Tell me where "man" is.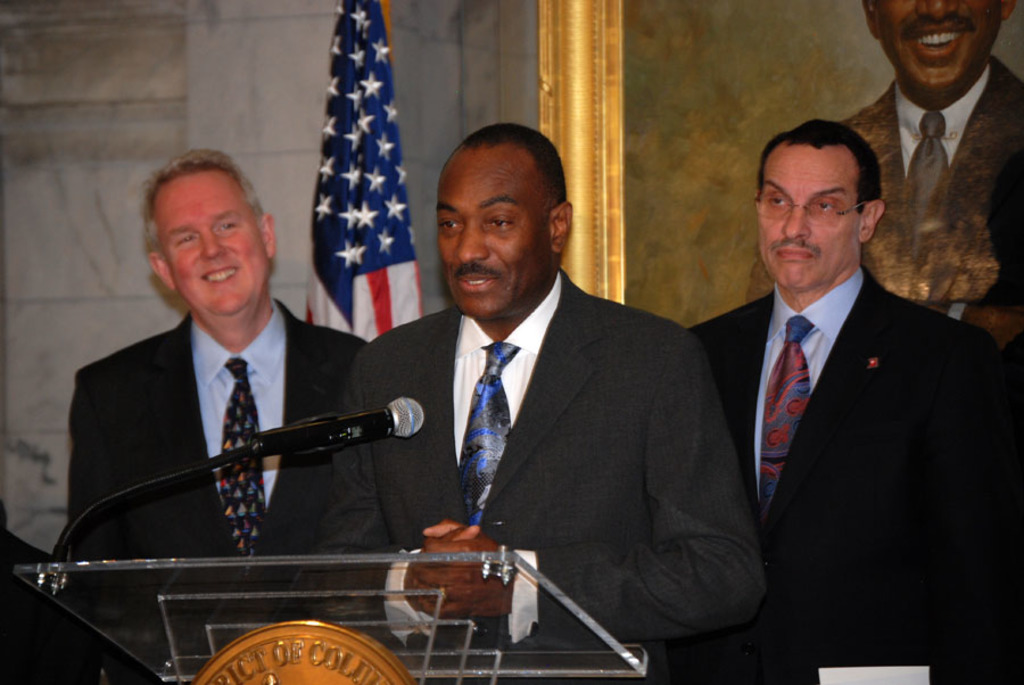
"man" is at Rect(746, 0, 1023, 349).
